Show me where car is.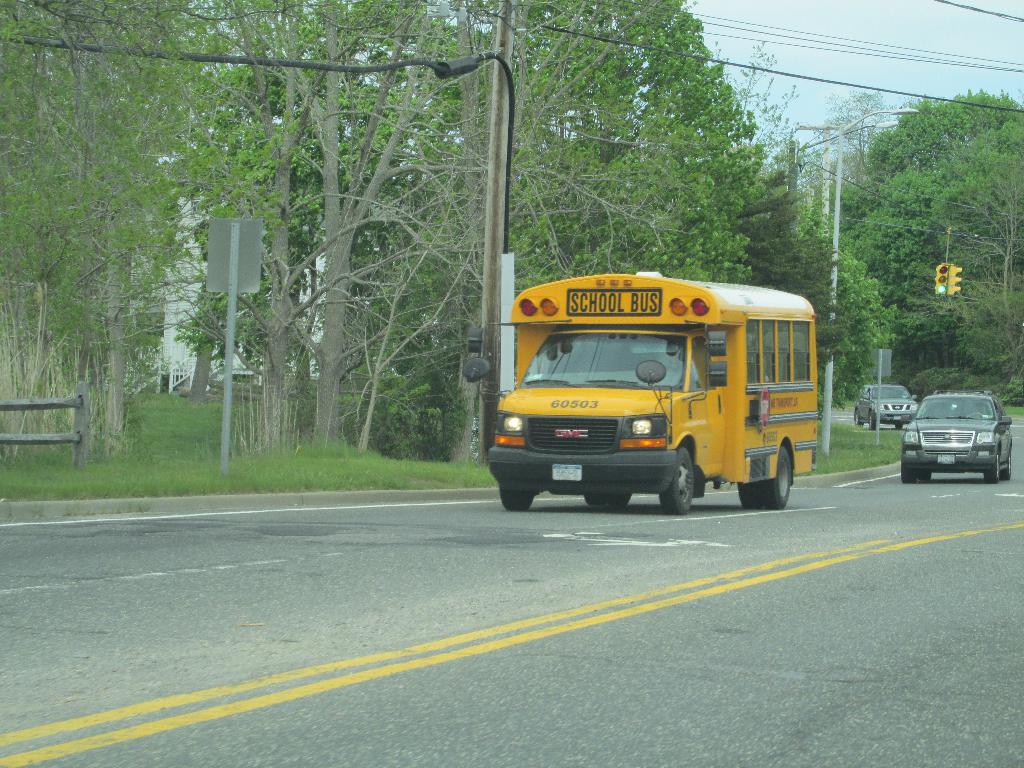
car is at box(851, 381, 918, 433).
